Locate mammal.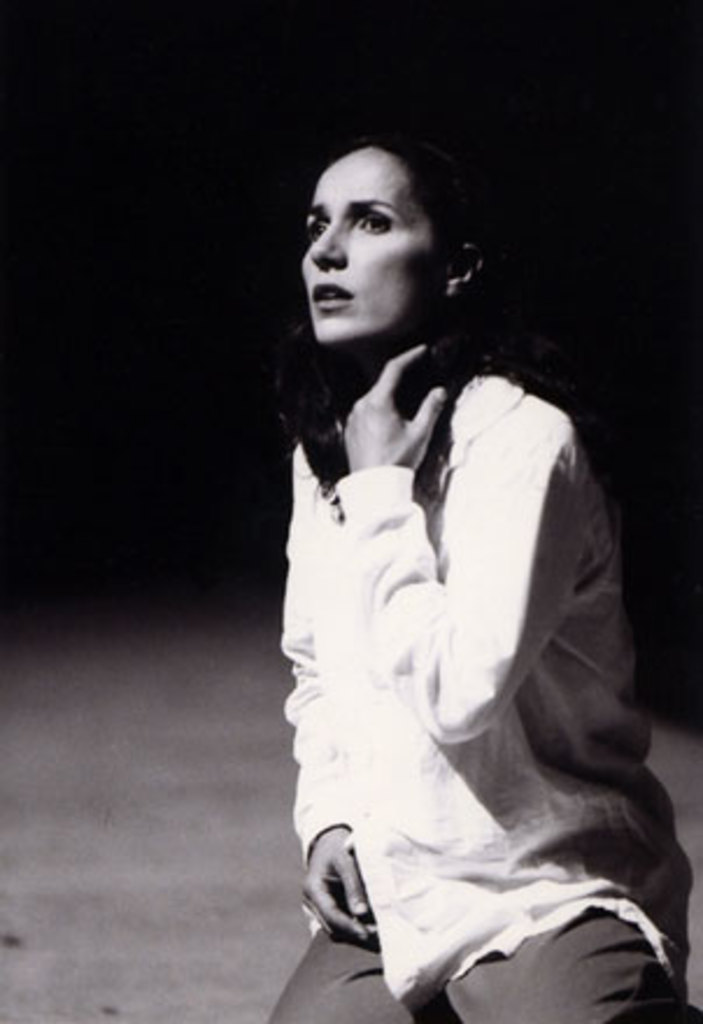
Bounding box: rect(214, 95, 663, 1012).
